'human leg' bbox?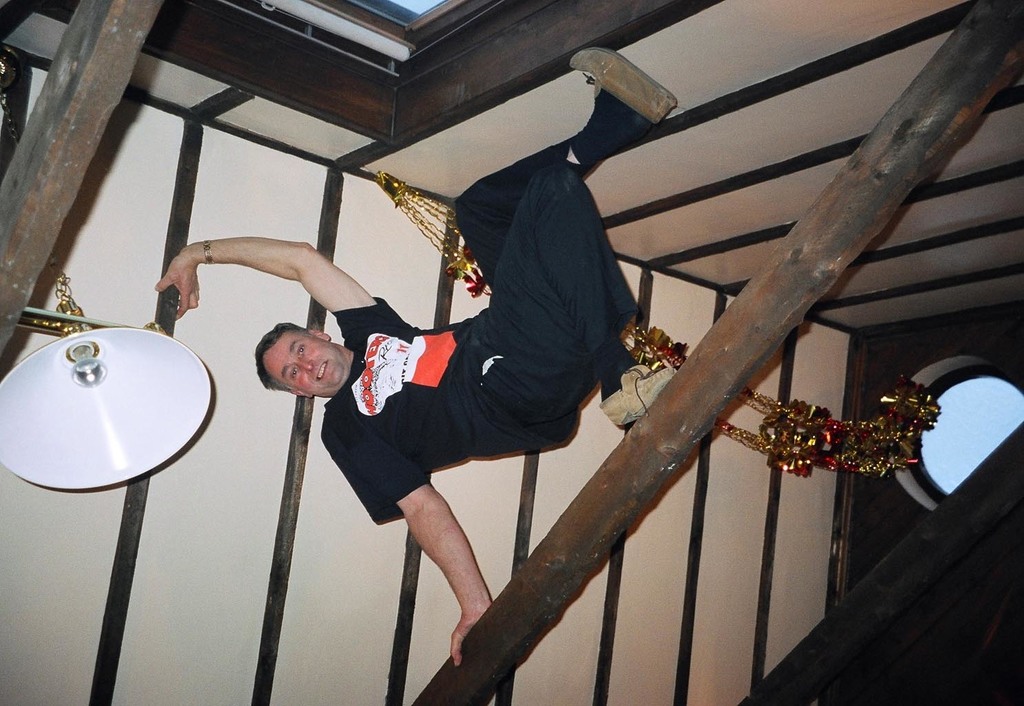
453:46:682:284
